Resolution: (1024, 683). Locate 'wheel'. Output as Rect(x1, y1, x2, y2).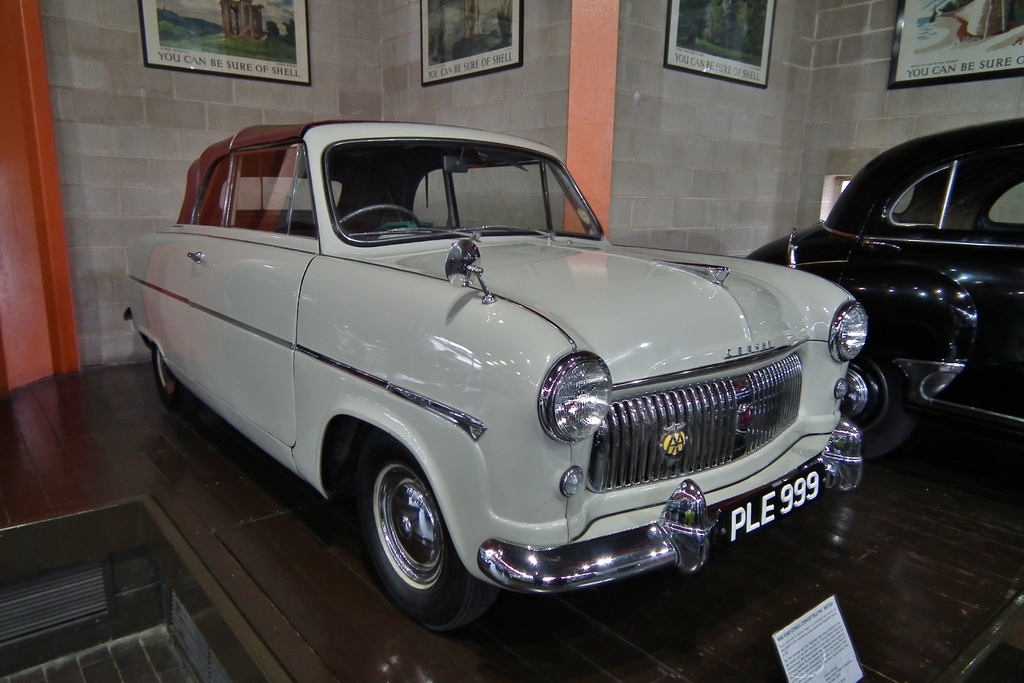
Rect(336, 203, 419, 224).
